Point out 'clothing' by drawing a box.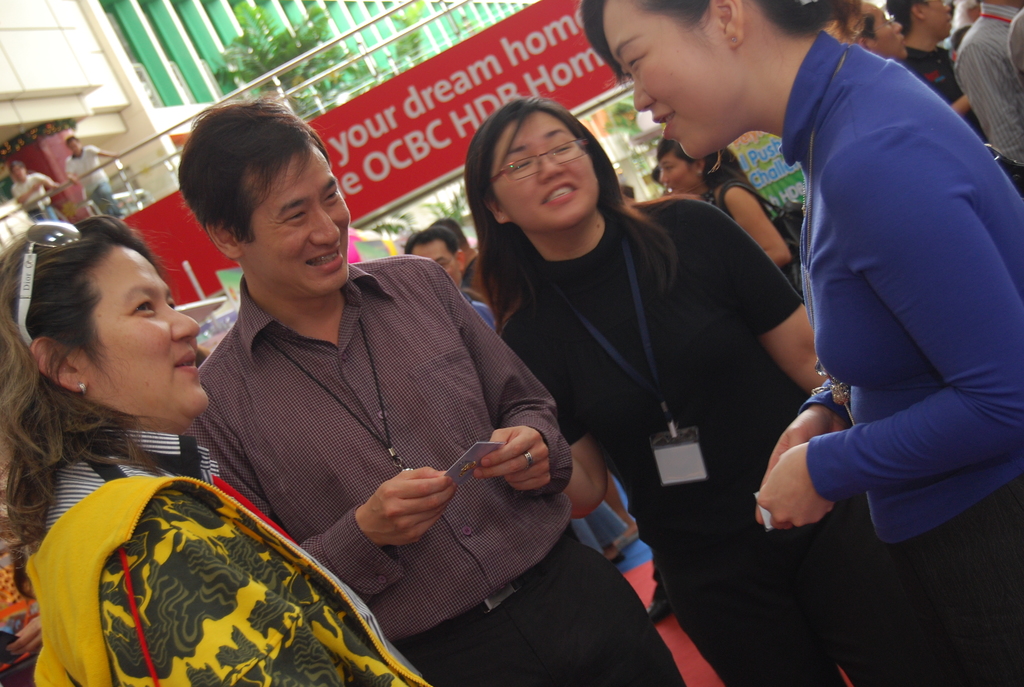
select_region(502, 195, 927, 681).
